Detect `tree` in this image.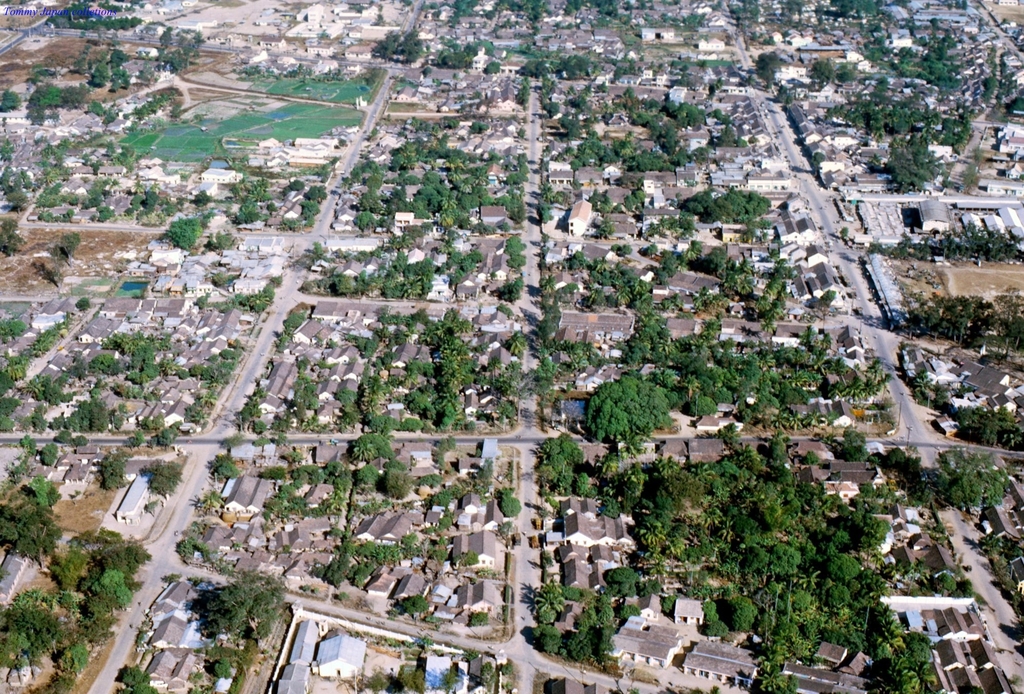
Detection: Rect(0, 367, 16, 396).
